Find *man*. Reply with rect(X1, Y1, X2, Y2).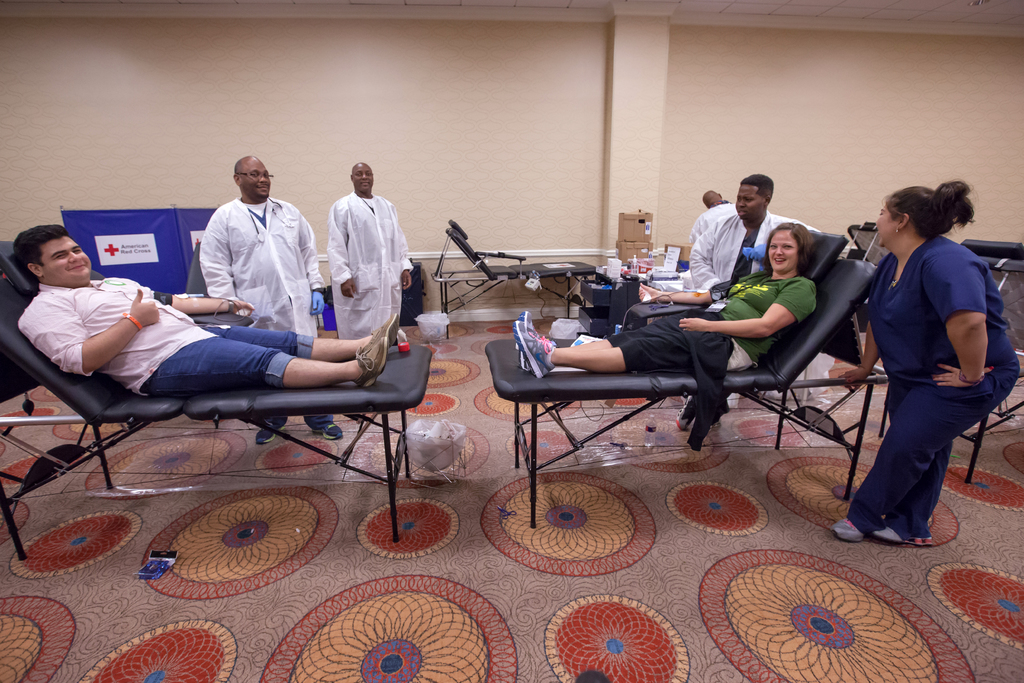
rect(194, 152, 348, 442).
